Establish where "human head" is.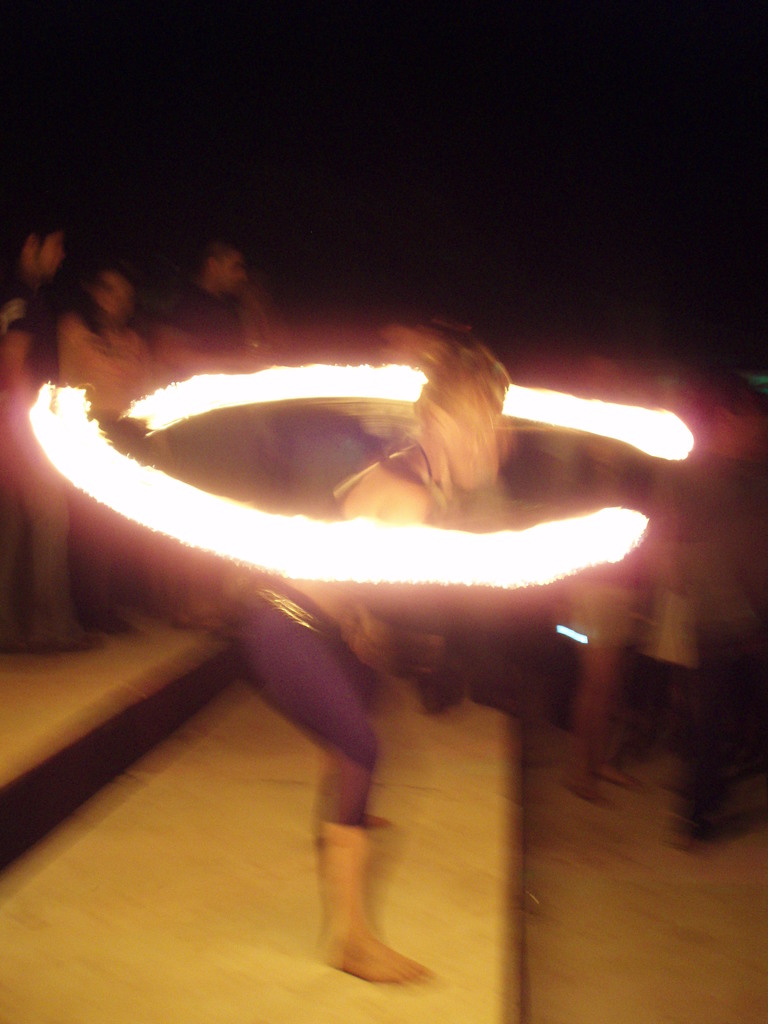
Established at pyautogui.locateOnScreen(195, 243, 246, 295).
